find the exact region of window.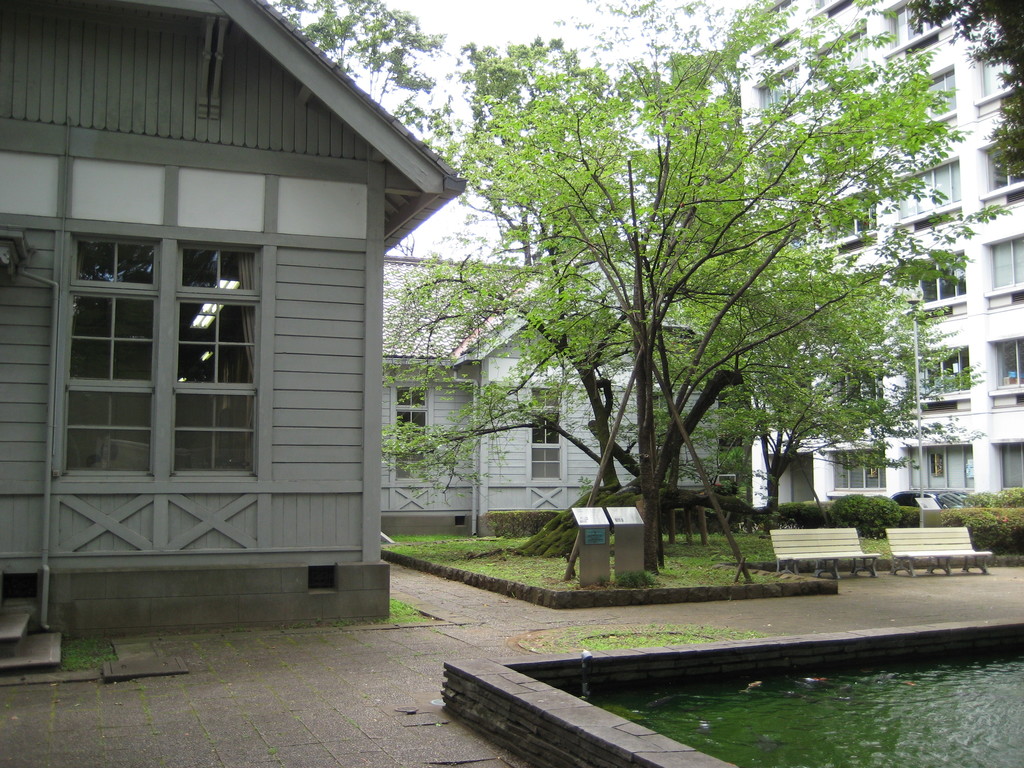
Exact region: <box>911,254,975,301</box>.
